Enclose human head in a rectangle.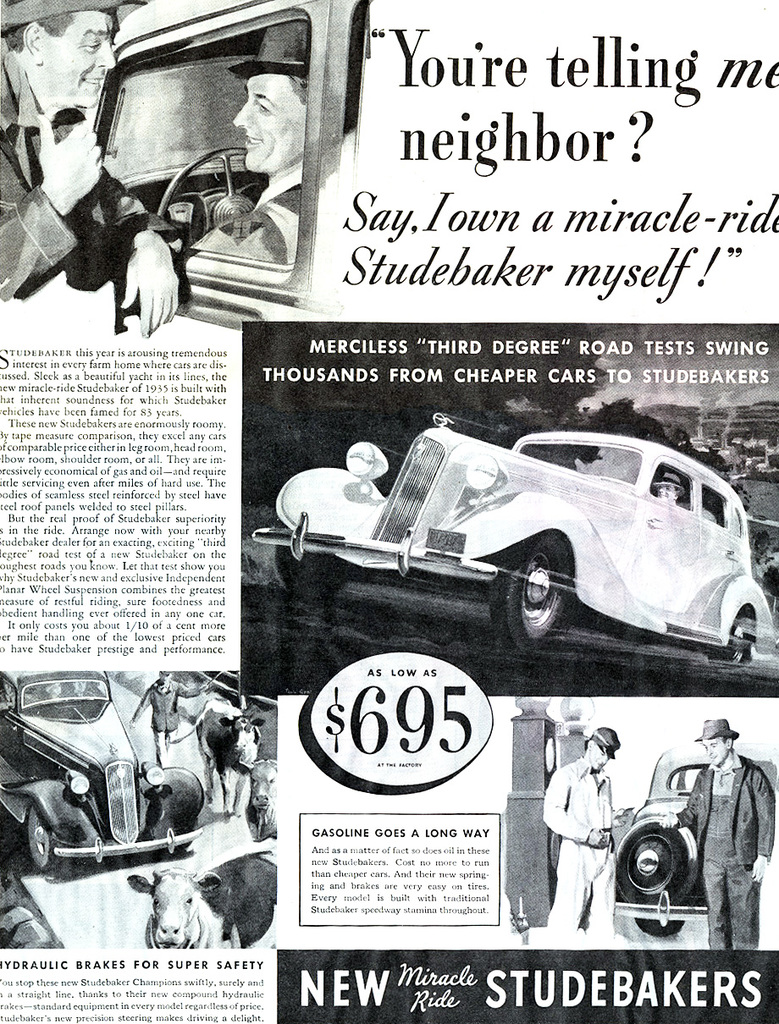
(x1=229, y1=63, x2=307, y2=168).
